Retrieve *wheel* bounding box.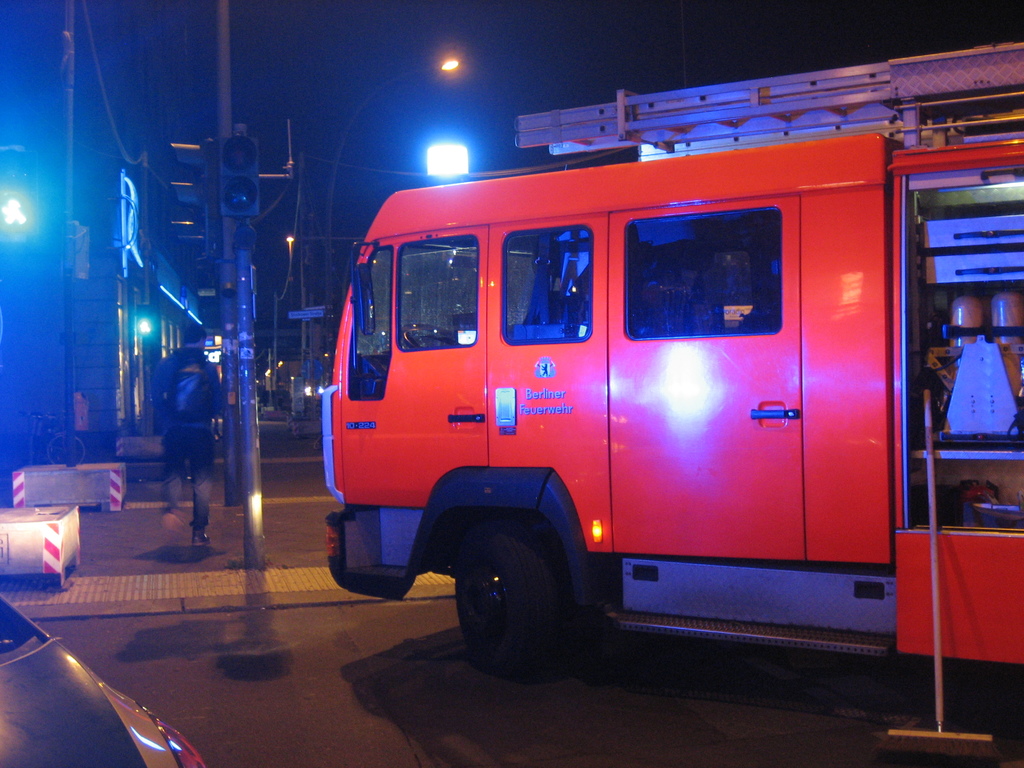
Bounding box: select_region(440, 521, 585, 674).
